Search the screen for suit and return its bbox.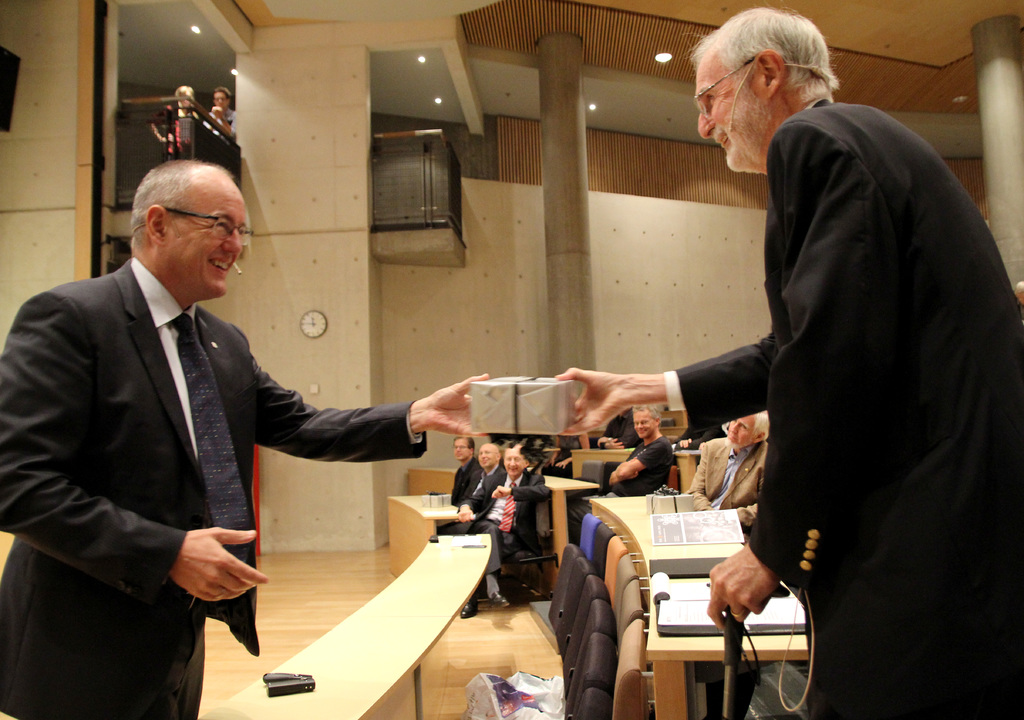
Found: [x1=451, y1=457, x2=481, y2=504].
